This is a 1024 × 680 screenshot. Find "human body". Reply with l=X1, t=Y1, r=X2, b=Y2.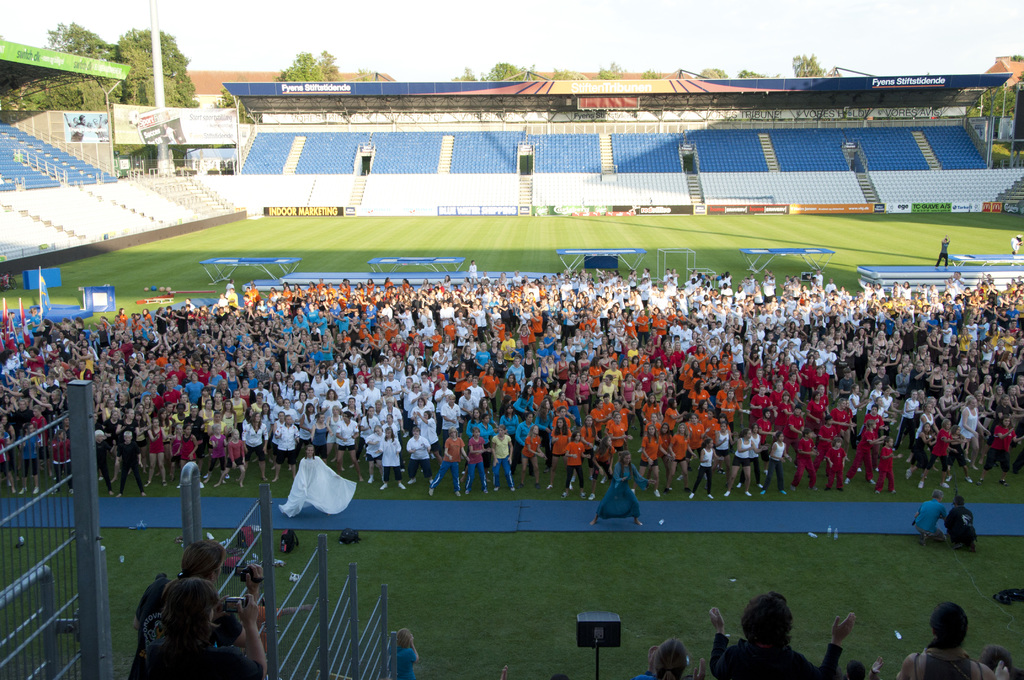
l=782, t=272, r=790, b=286.
